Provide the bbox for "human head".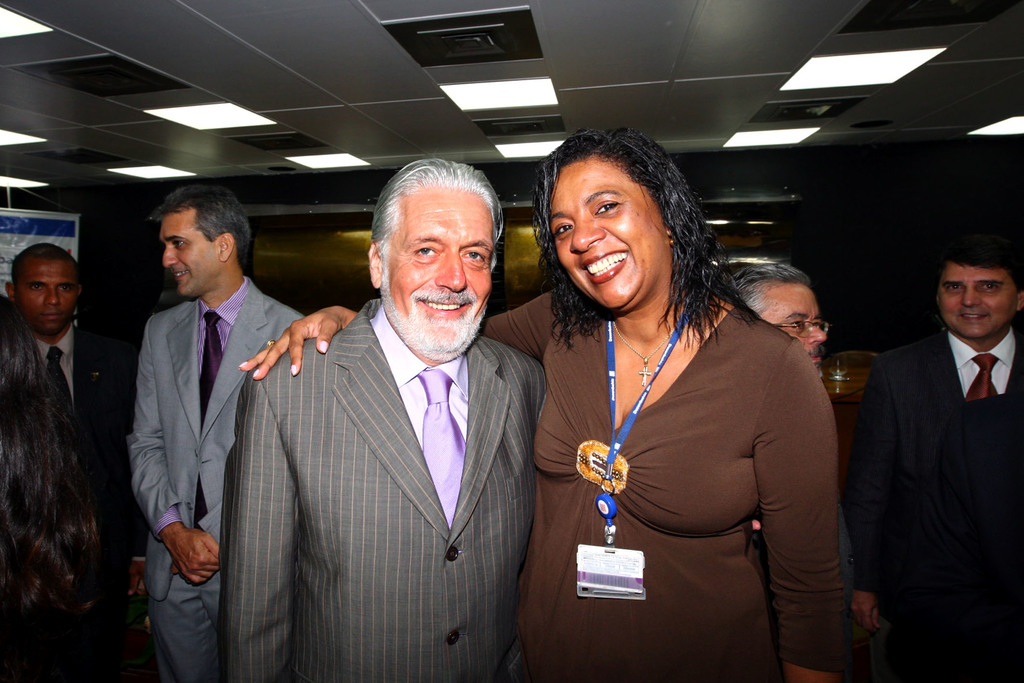
pyautogui.locateOnScreen(368, 158, 505, 356).
